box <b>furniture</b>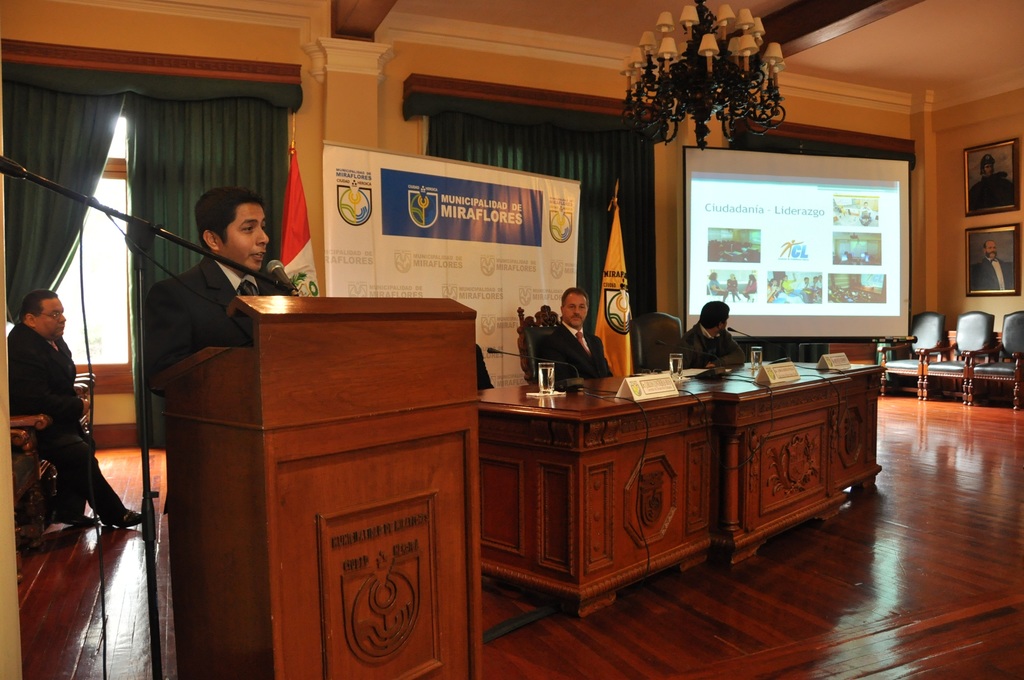
12, 366, 97, 578
